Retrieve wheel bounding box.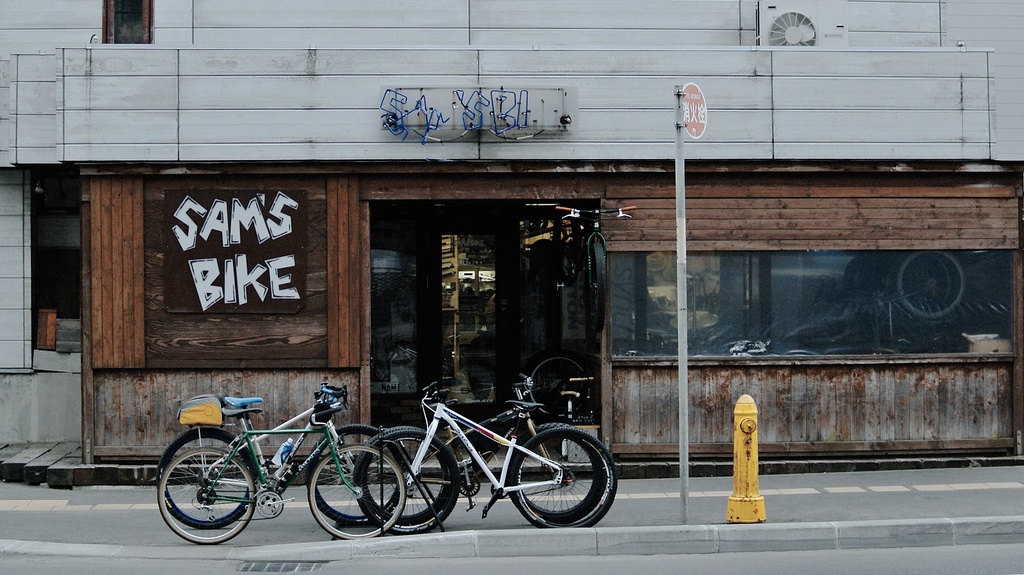
Bounding box: Rect(351, 423, 460, 539).
